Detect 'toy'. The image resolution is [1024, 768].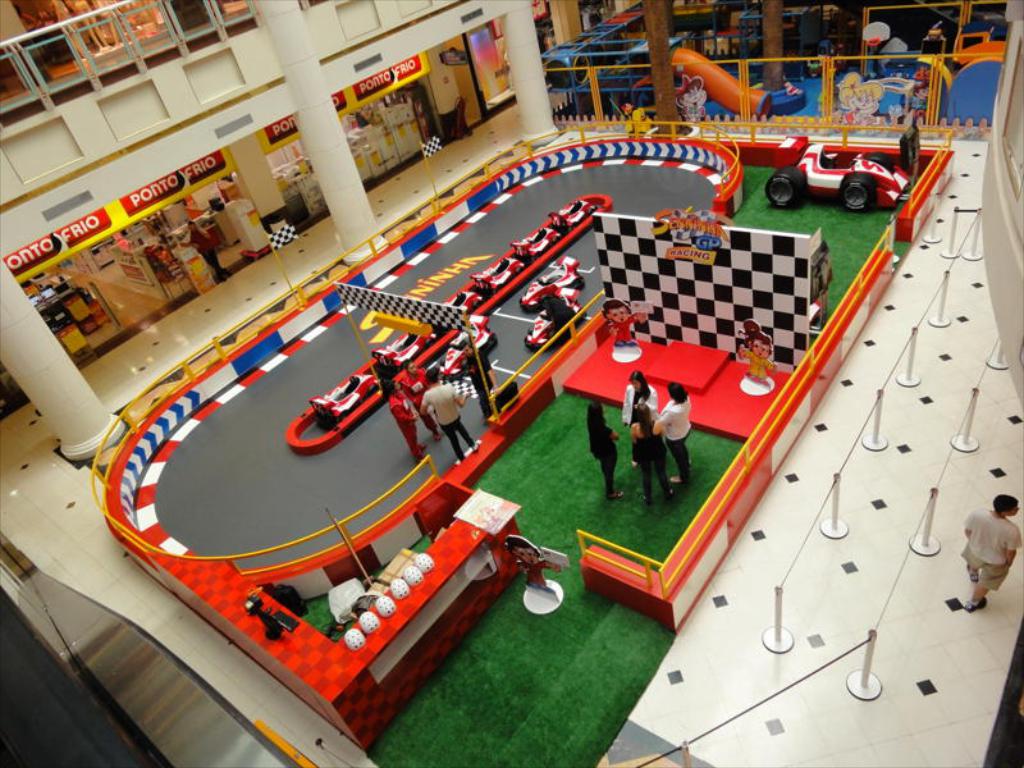
left=522, top=294, right=580, bottom=347.
